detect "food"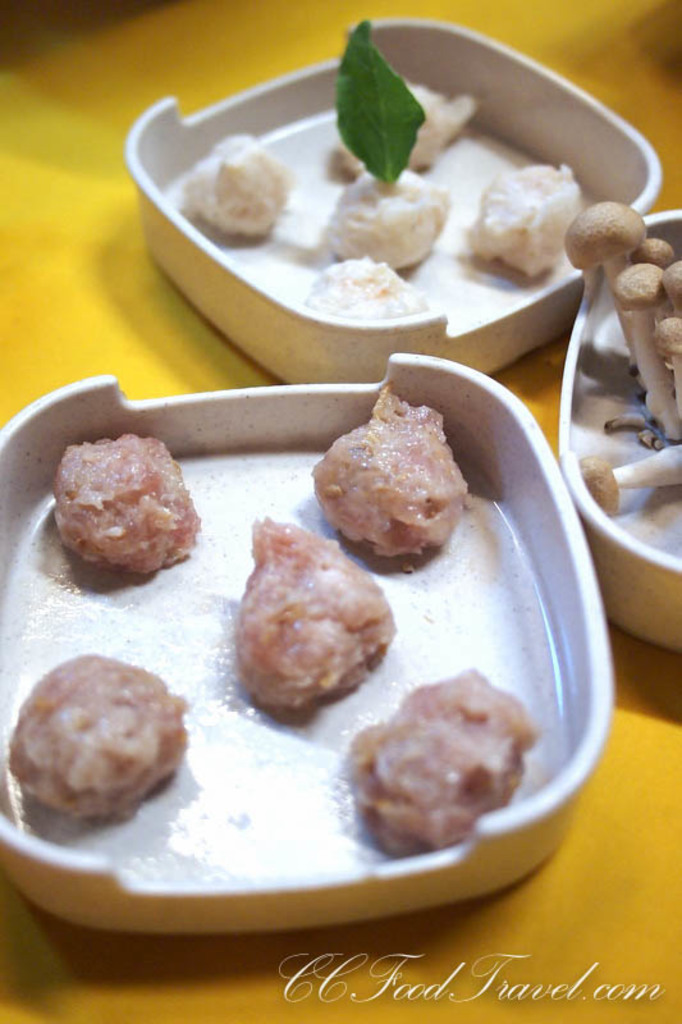
bbox(583, 438, 681, 518)
